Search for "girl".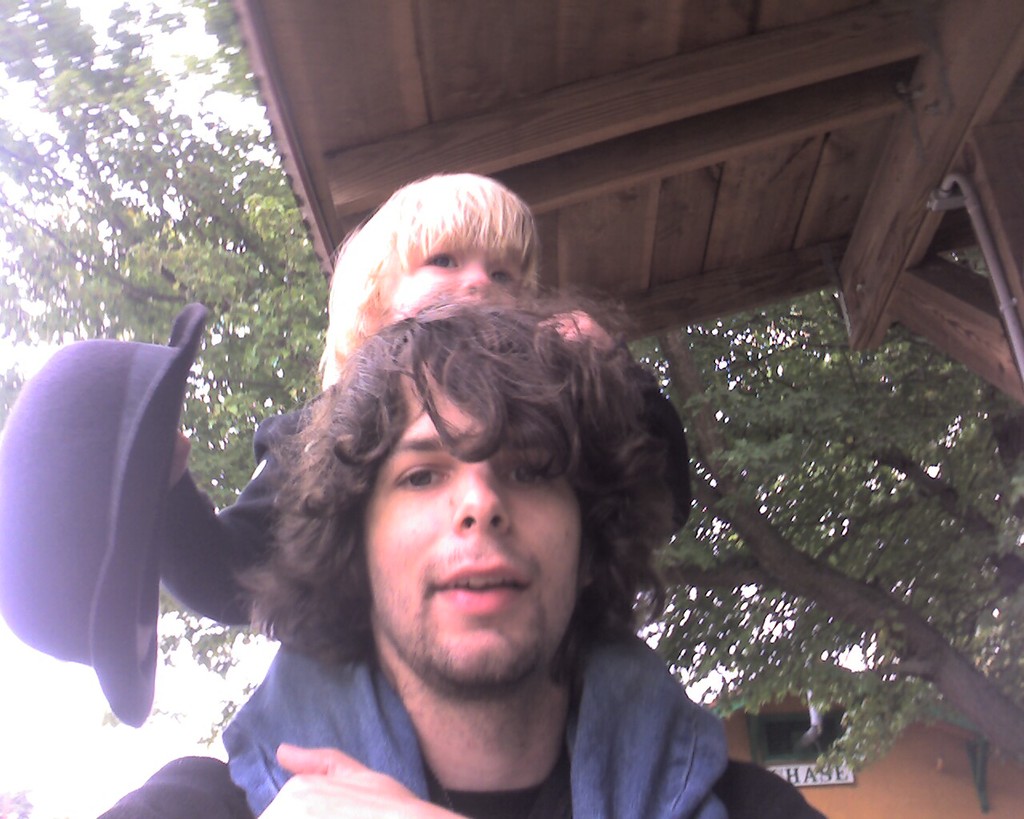
Found at [159, 171, 733, 818].
